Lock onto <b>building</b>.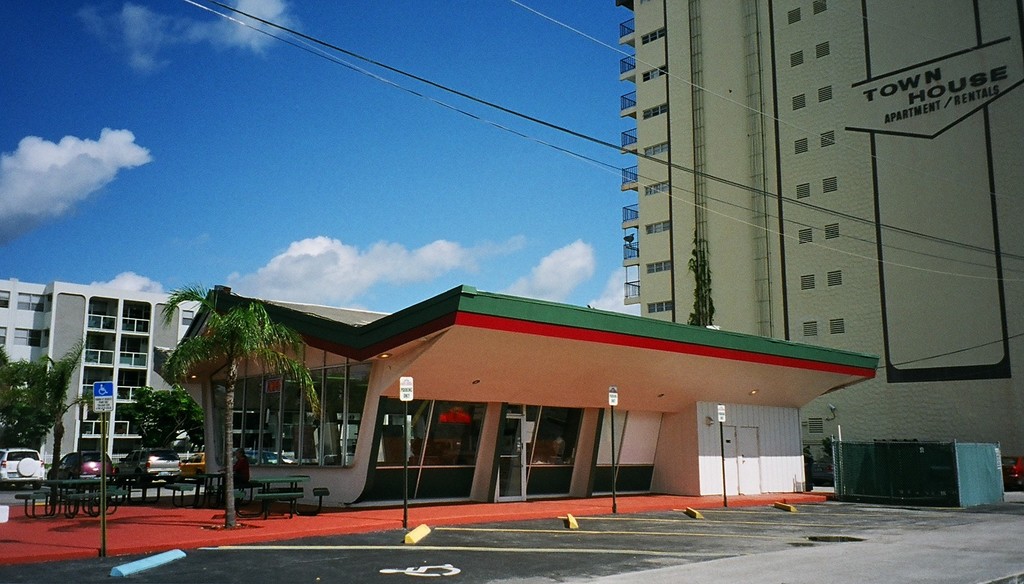
Locked: l=164, t=279, r=878, b=511.
